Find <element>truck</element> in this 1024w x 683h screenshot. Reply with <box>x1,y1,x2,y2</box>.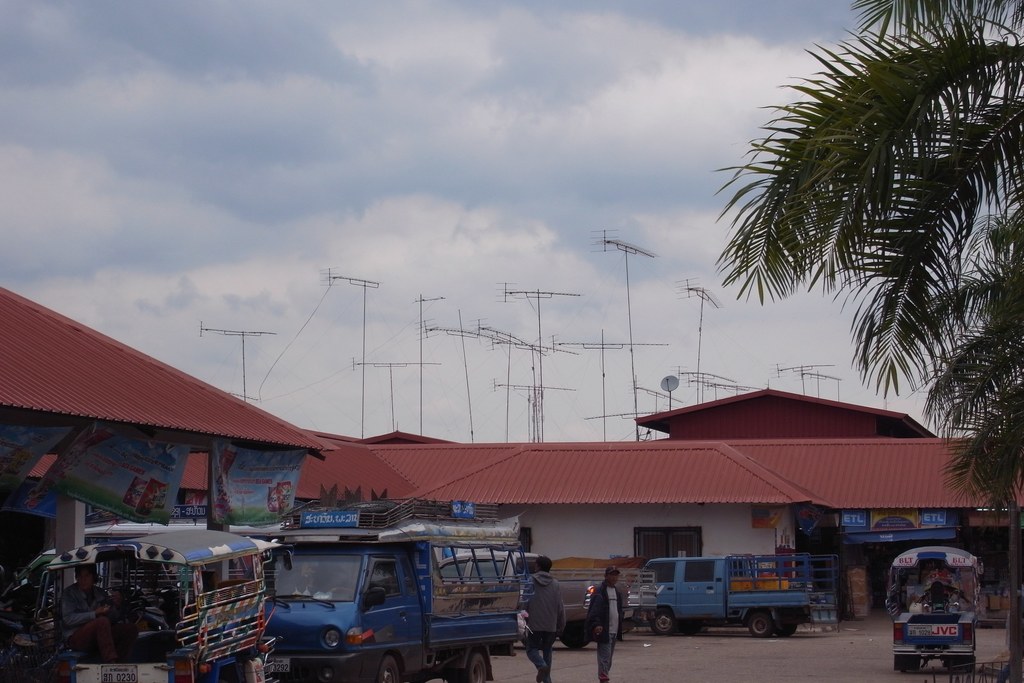
<box>265,495,530,679</box>.
